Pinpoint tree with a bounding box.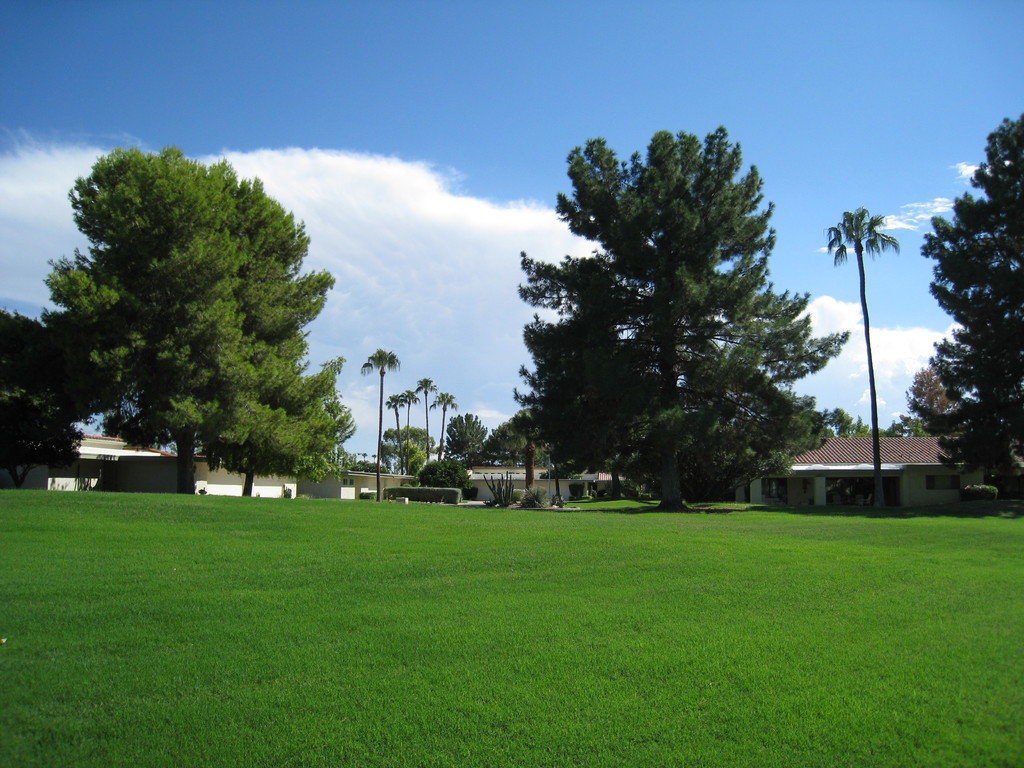
826 207 906 509.
